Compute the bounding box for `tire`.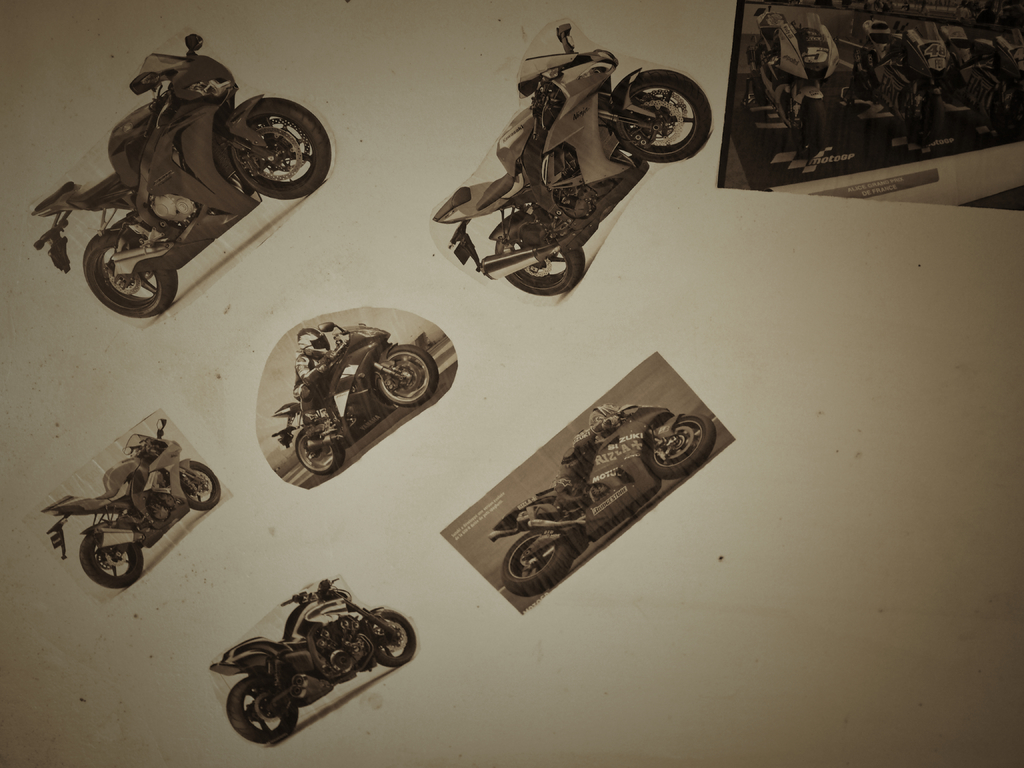
x1=497 y1=241 x2=586 y2=297.
